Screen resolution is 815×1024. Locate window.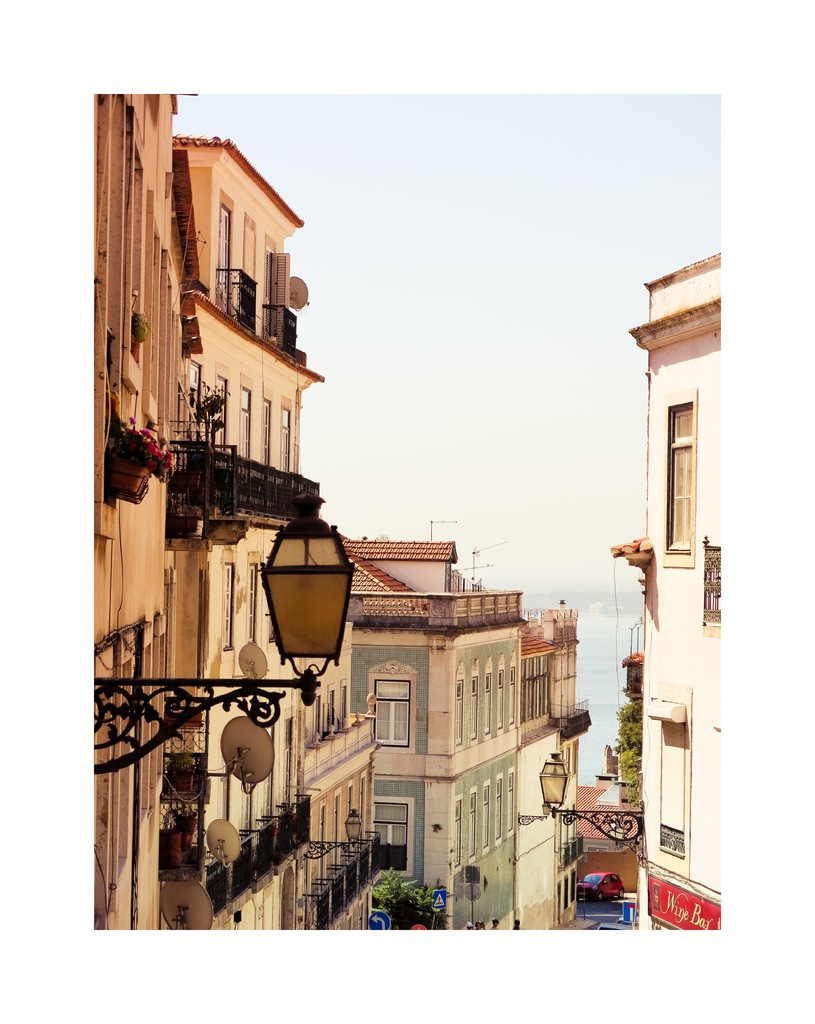
region(659, 389, 699, 569).
